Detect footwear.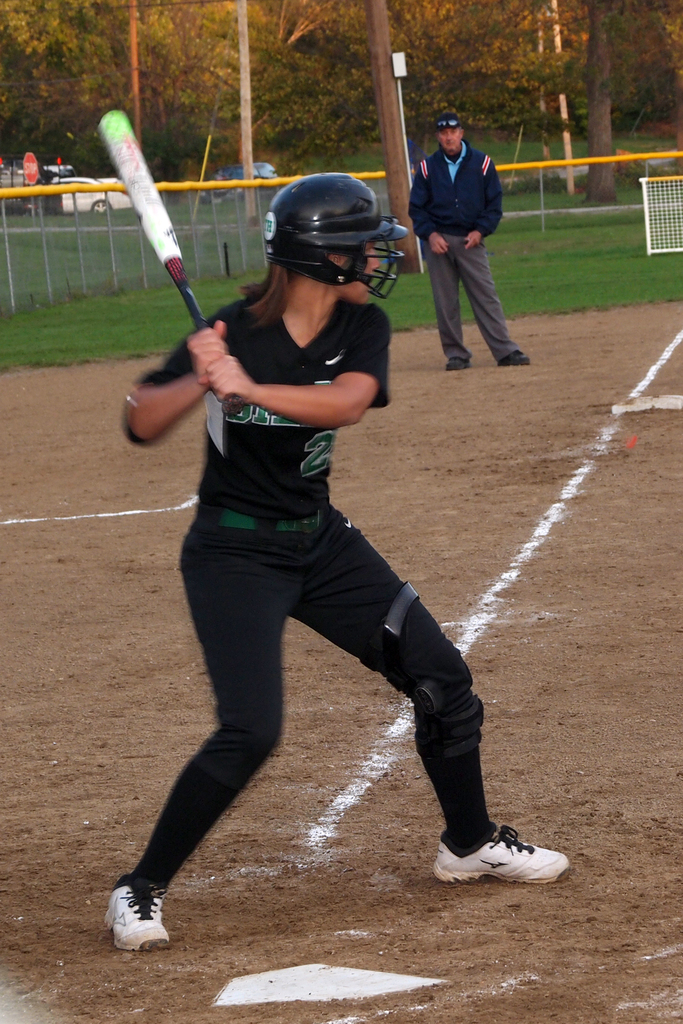
Detected at (496,348,531,367).
